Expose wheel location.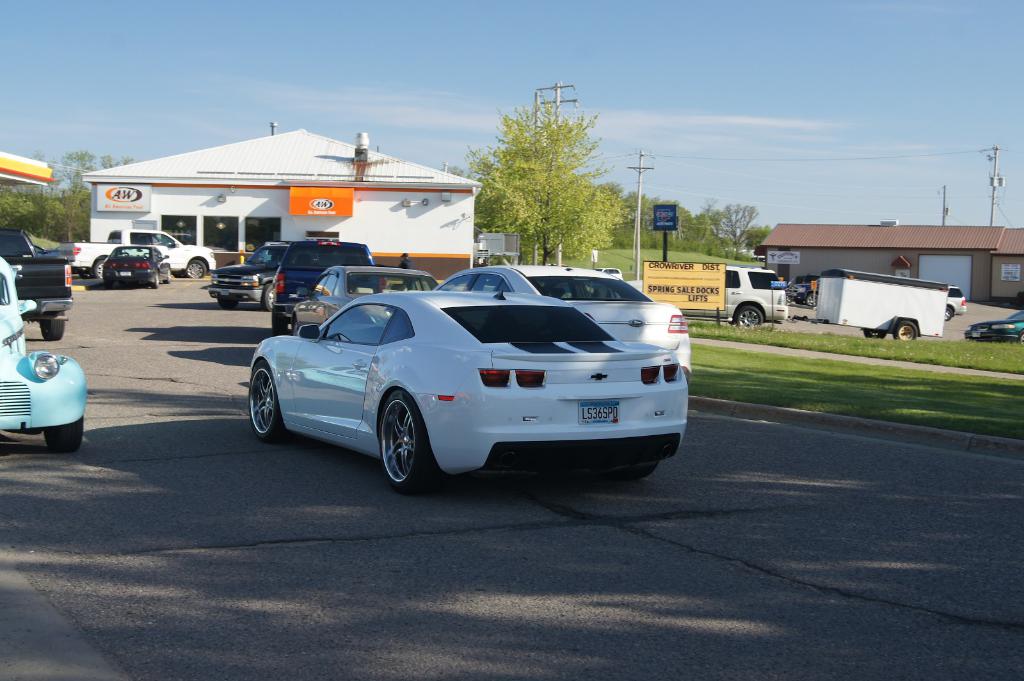
Exposed at left=731, top=306, right=763, bottom=330.
